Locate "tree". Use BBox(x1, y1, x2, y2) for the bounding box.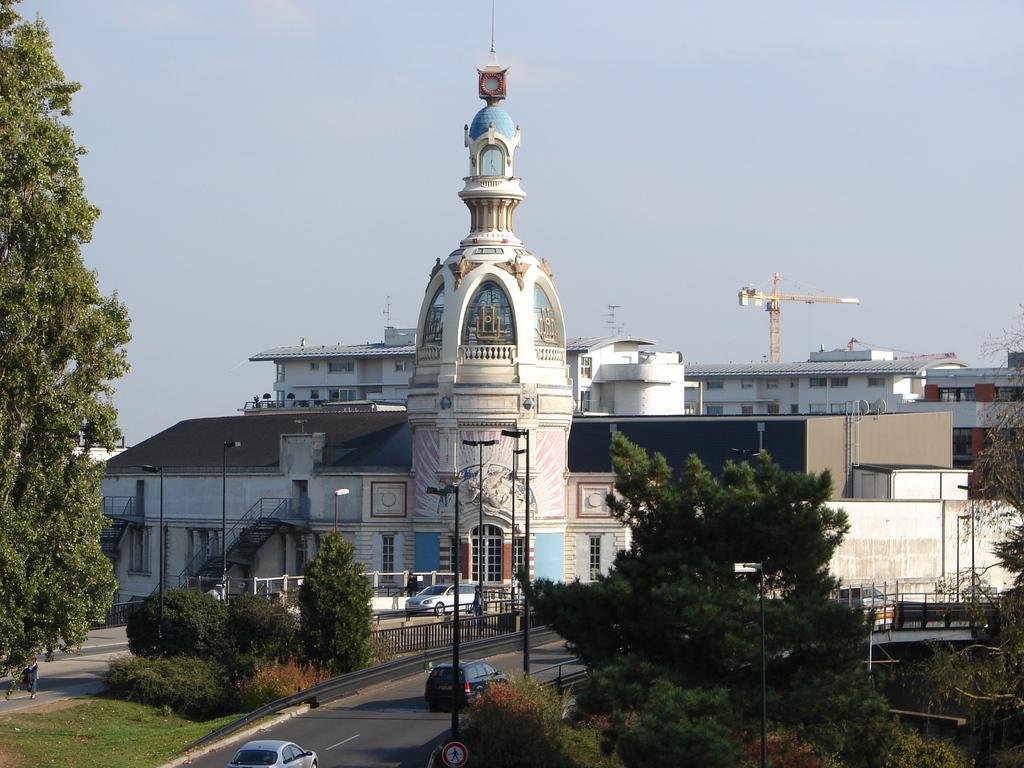
BBox(513, 428, 882, 767).
